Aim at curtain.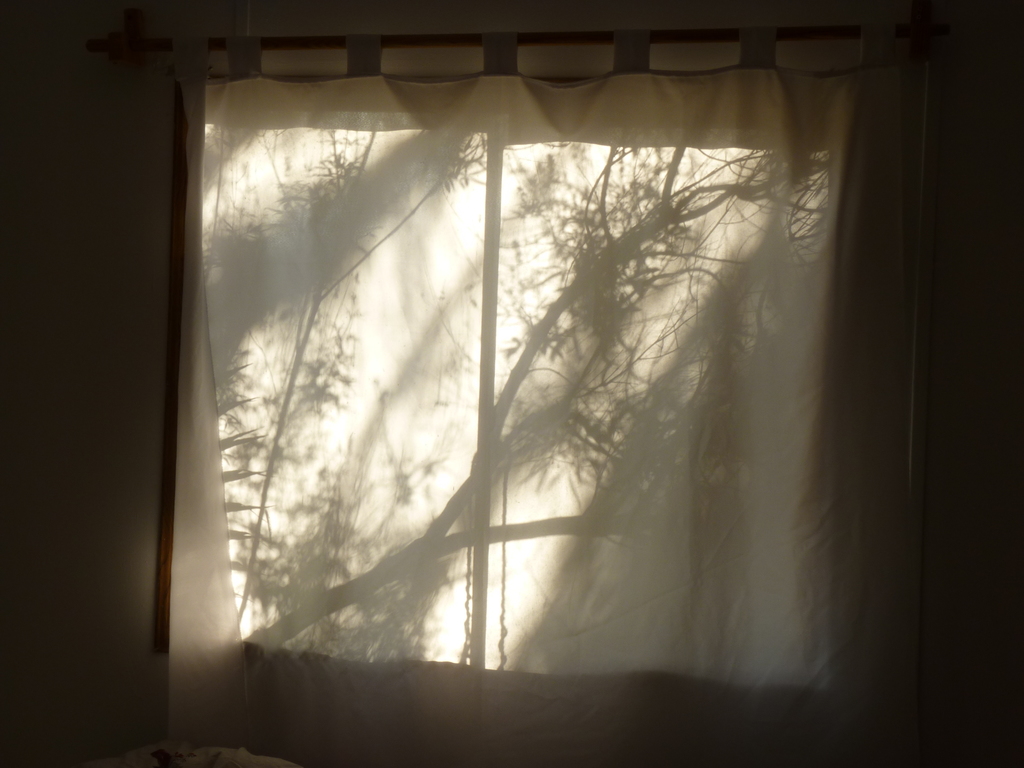
Aimed at 170, 68, 926, 762.
